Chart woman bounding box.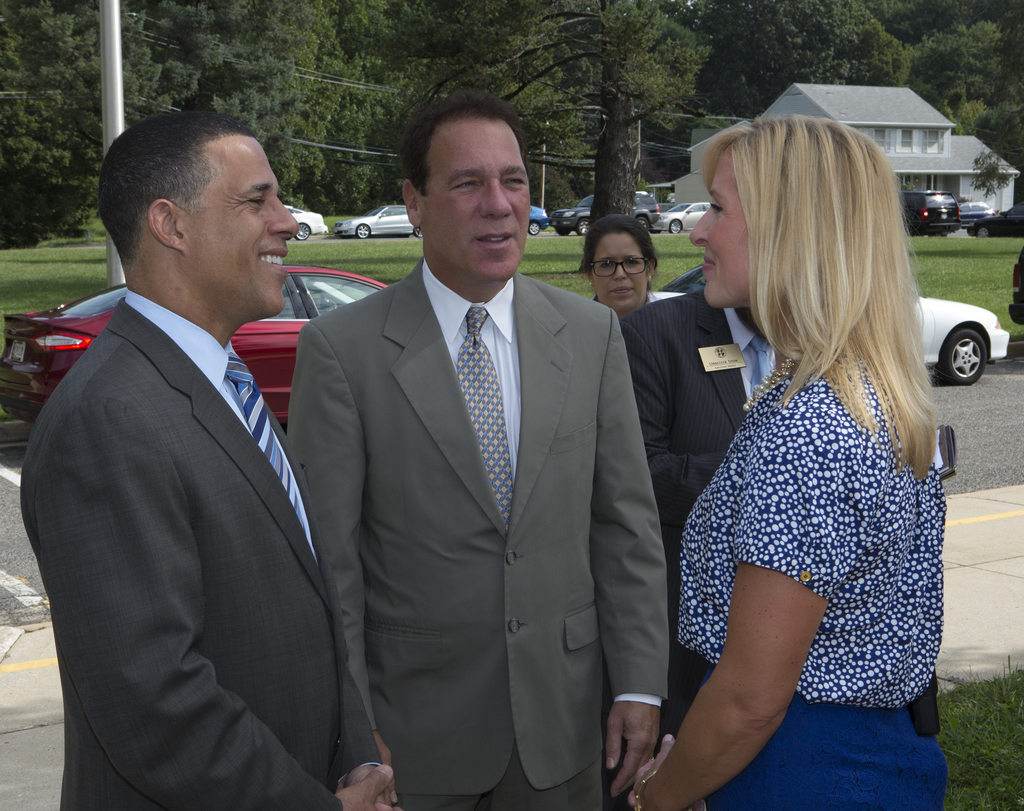
Charted: Rect(637, 101, 971, 805).
